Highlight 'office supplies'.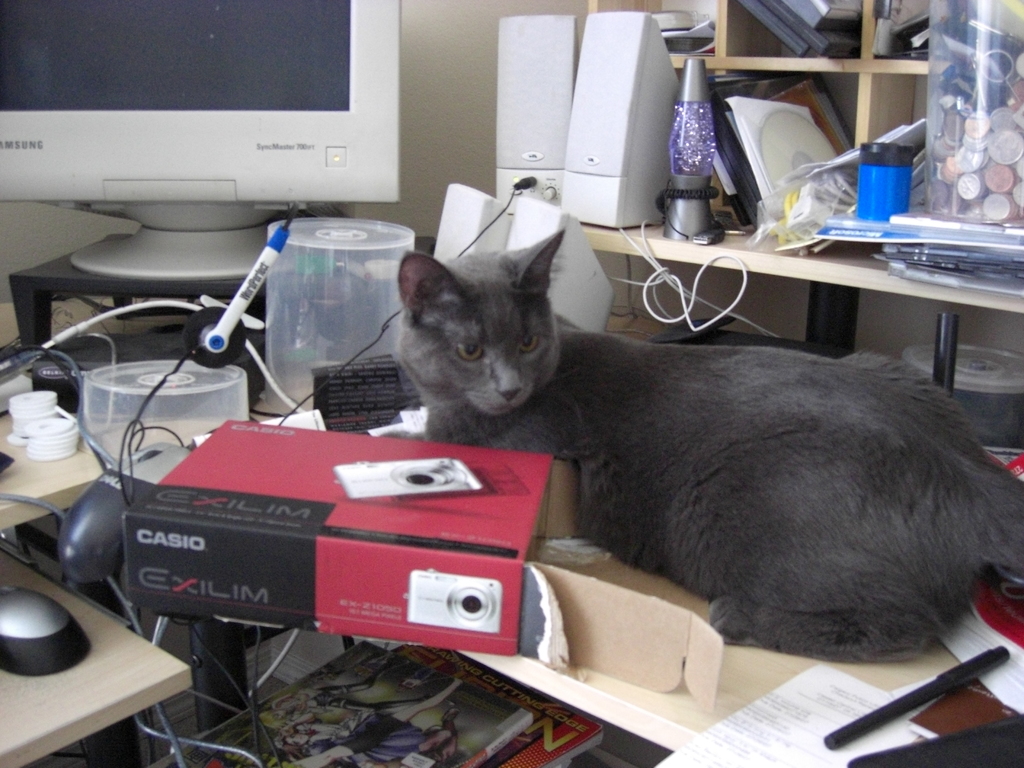
Highlighted region: Rect(80, 358, 249, 454).
